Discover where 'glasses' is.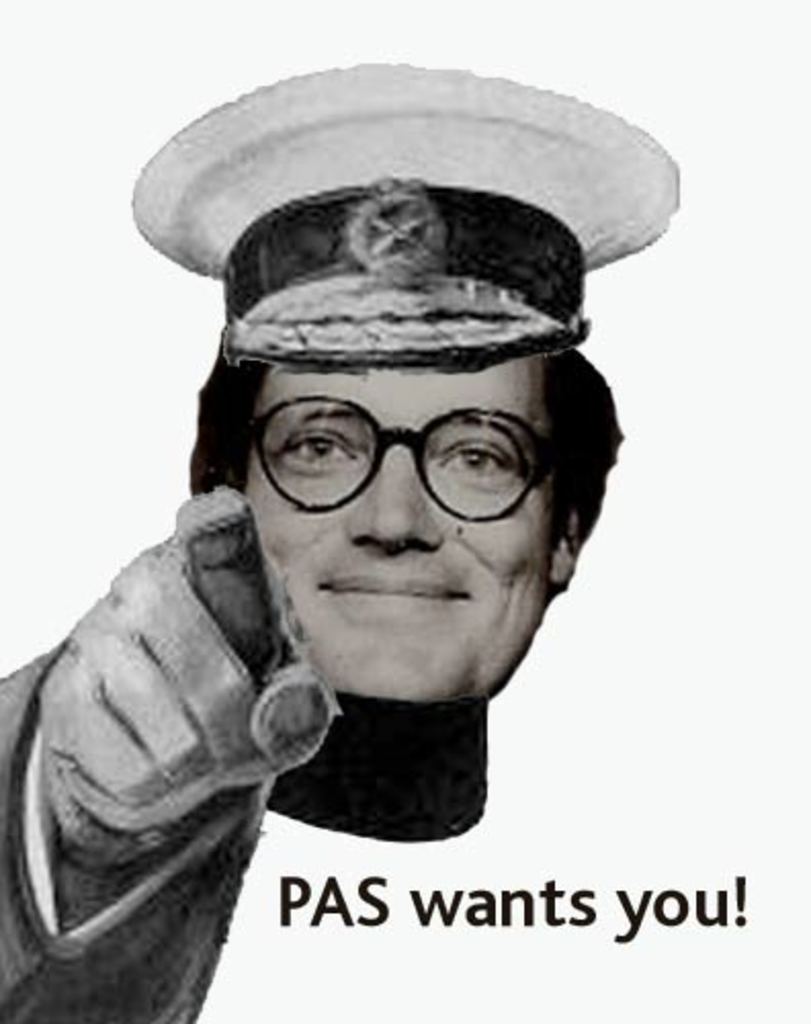
Discovered at 223:393:563:520.
